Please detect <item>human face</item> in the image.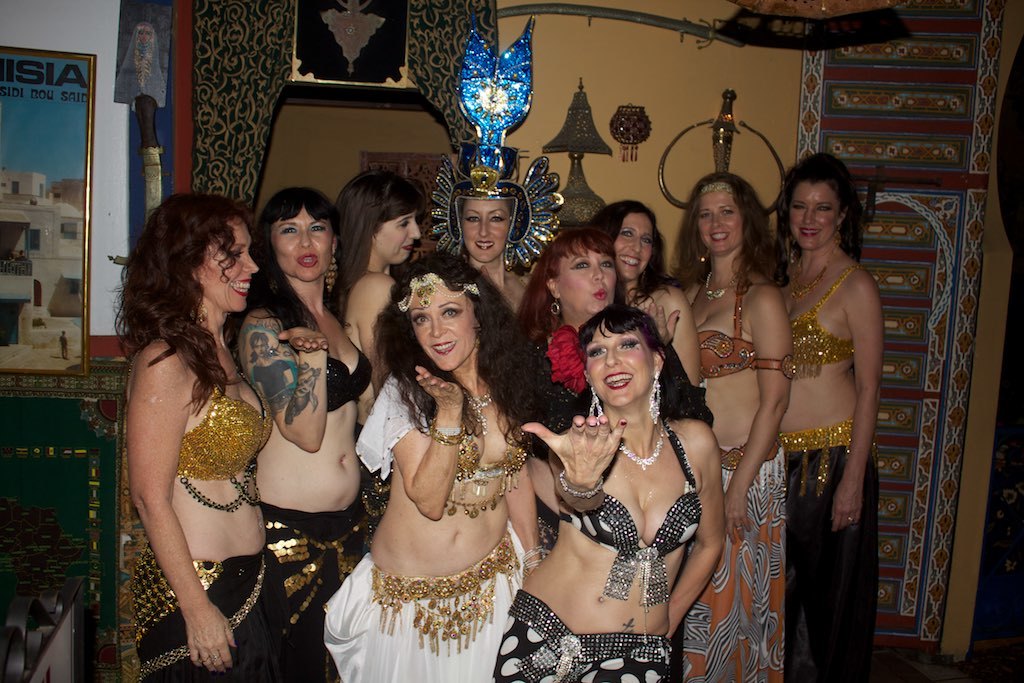
region(582, 321, 657, 408).
